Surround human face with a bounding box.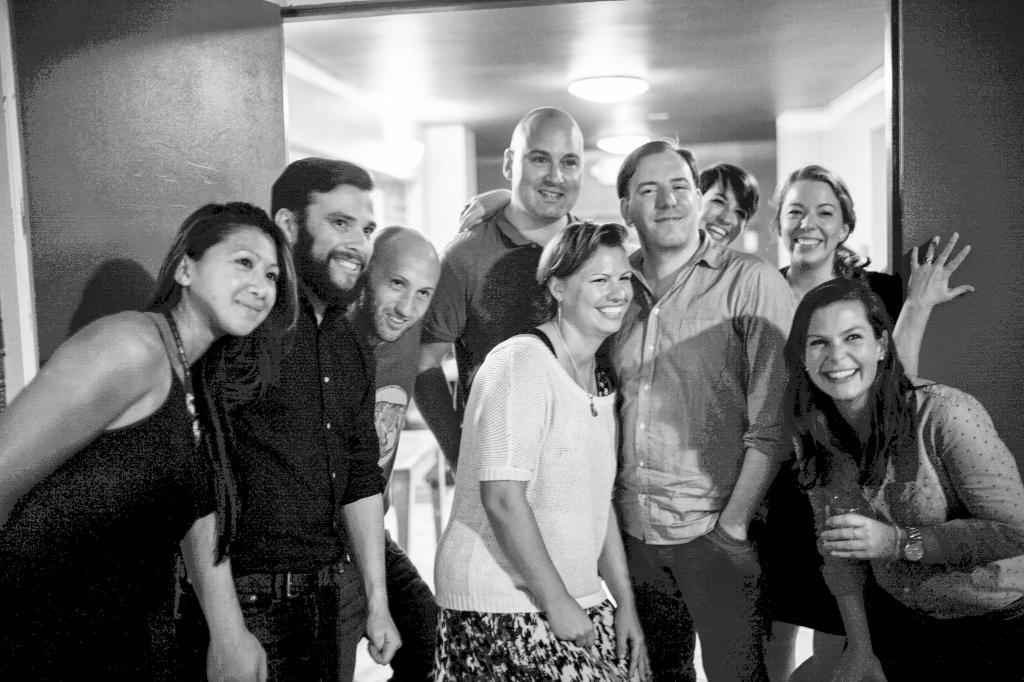
box(189, 226, 282, 336).
